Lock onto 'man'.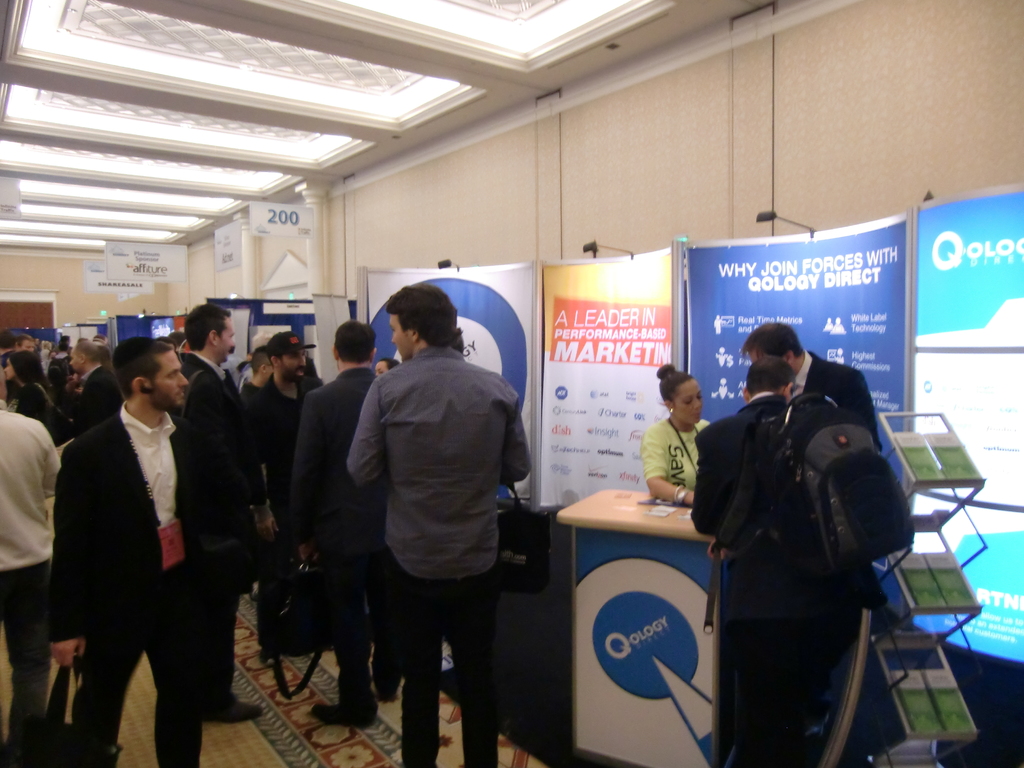
Locked: (left=0, top=397, right=64, bottom=767).
